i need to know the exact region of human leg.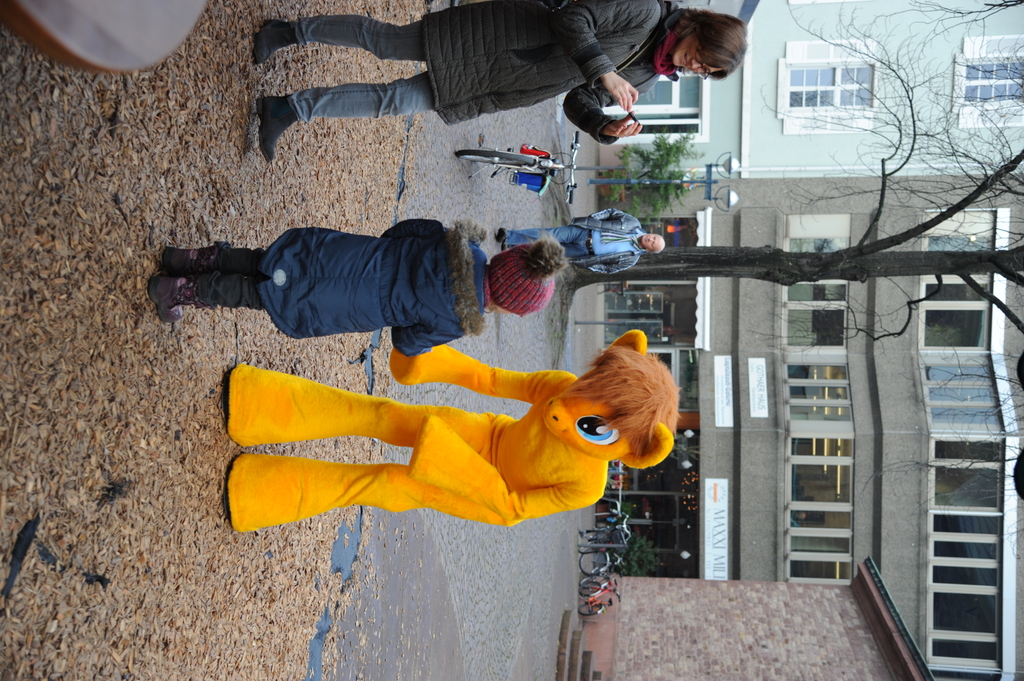
Region: (252,70,437,164).
